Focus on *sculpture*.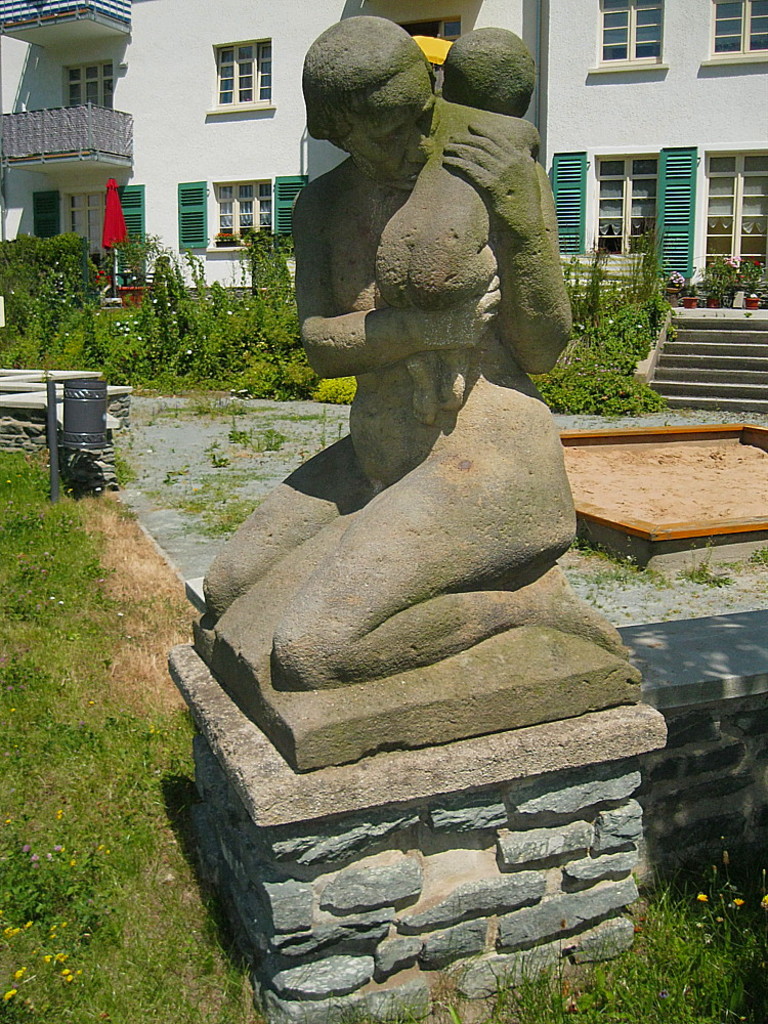
Focused at region(373, 17, 555, 426).
